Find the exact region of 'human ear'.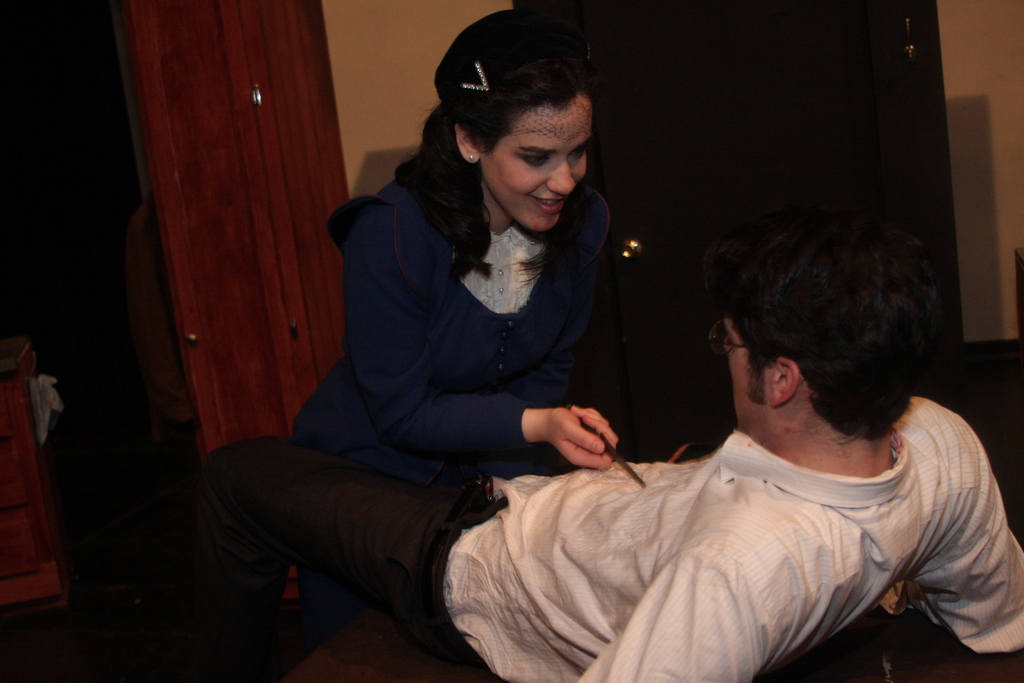
Exact region: pyautogui.locateOnScreen(452, 126, 477, 163).
